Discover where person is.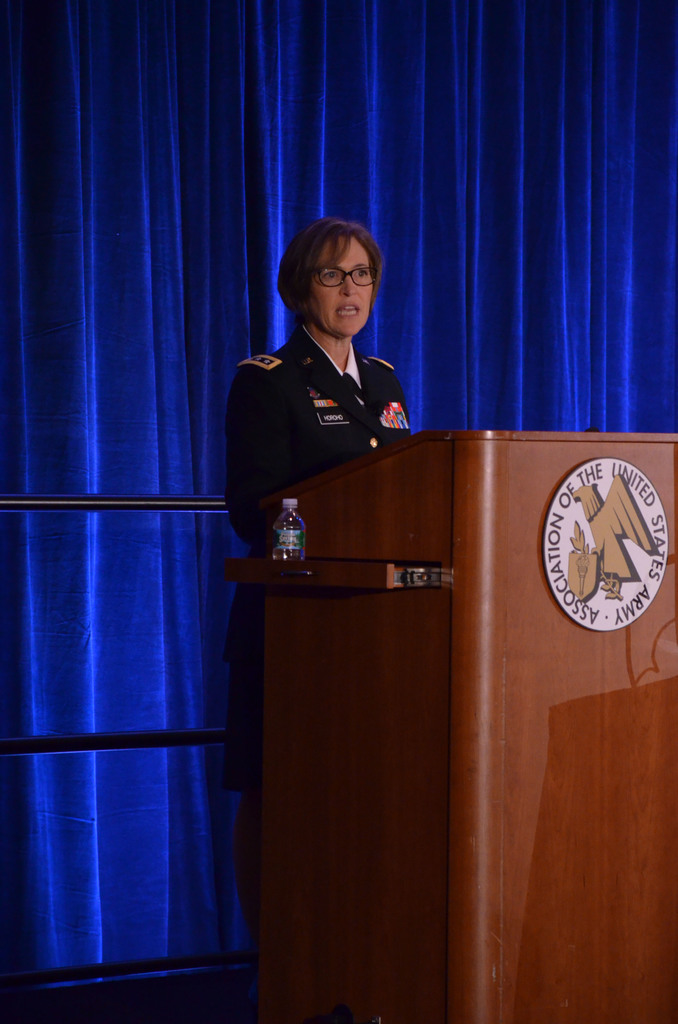
Discovered at {"left": 214, "top": 219, "right": 409, "bottom": 945}.
